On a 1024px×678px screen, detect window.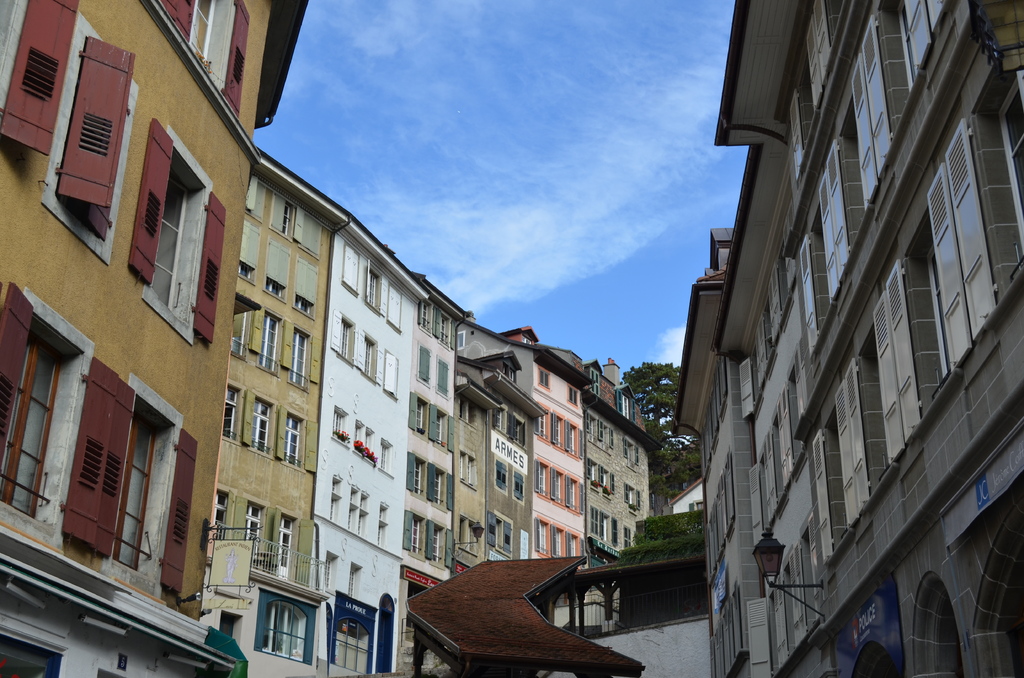
crop(341, 241, 360, 303).
